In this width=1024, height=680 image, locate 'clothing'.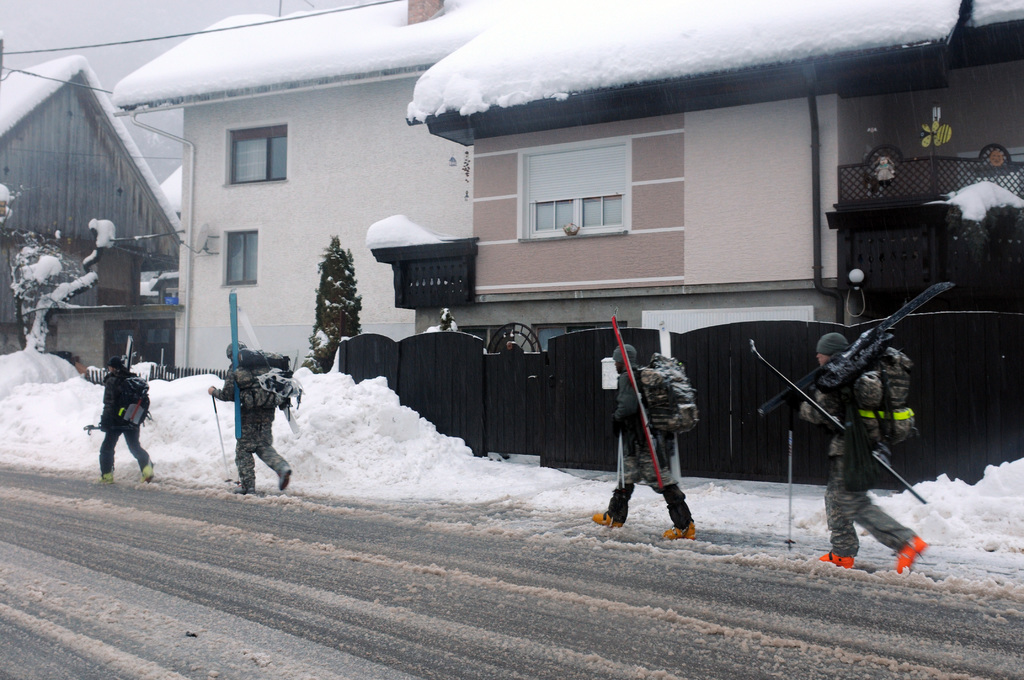
Bounding box: bbox(99, 370, 143, 470).
